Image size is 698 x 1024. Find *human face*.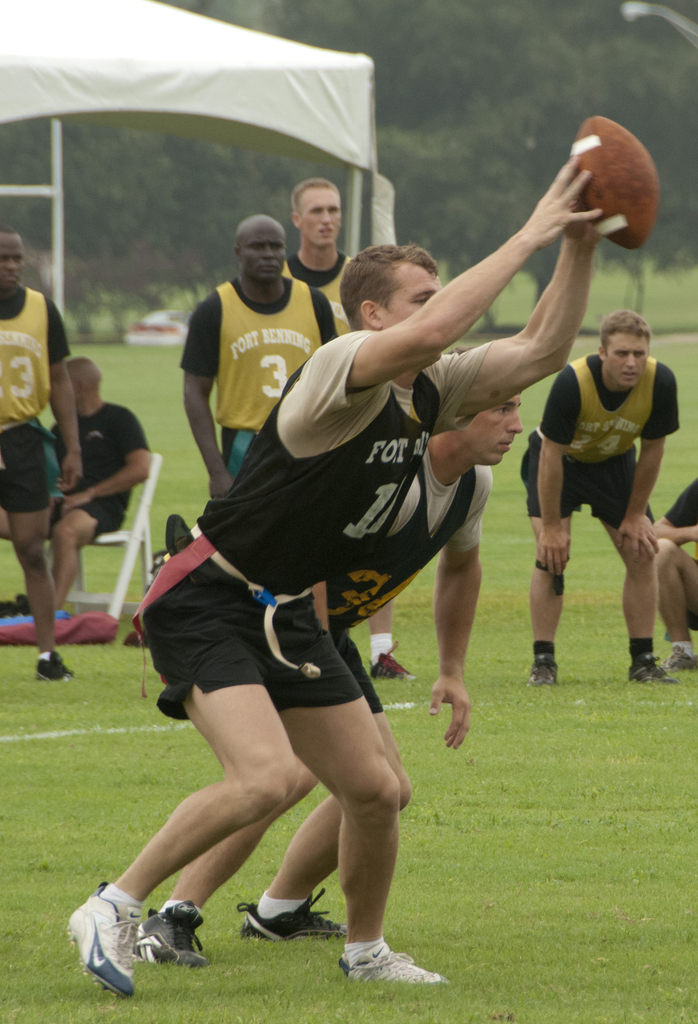
x1=0, y1=240, x2=24, y2=296.
